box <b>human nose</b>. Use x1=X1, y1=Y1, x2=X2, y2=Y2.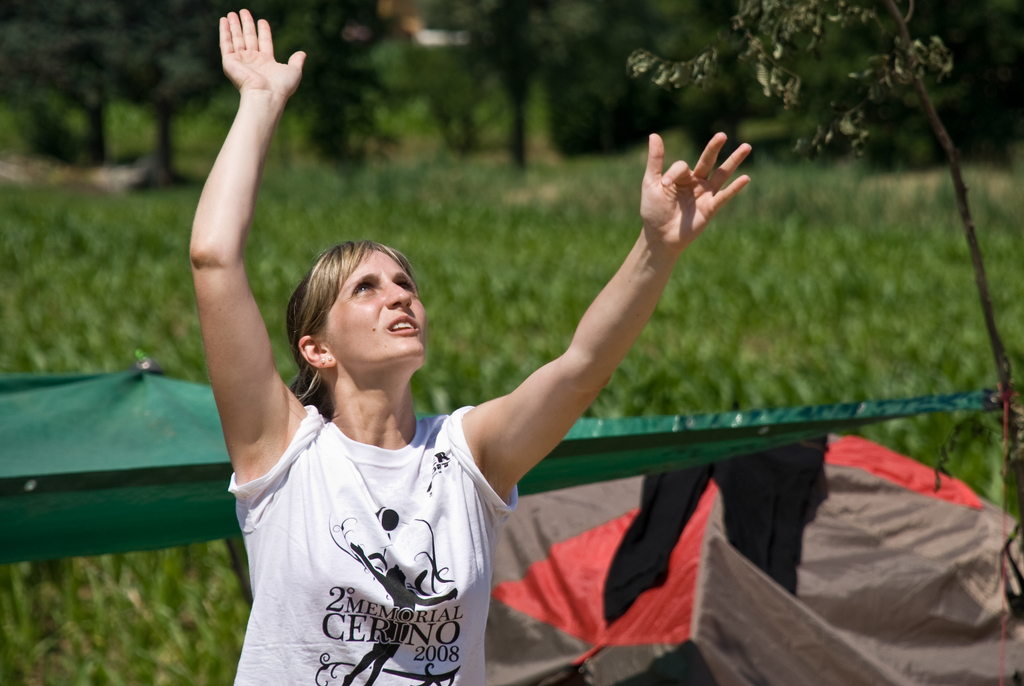
x1=385, y1=279, x2=411, y2=308.
